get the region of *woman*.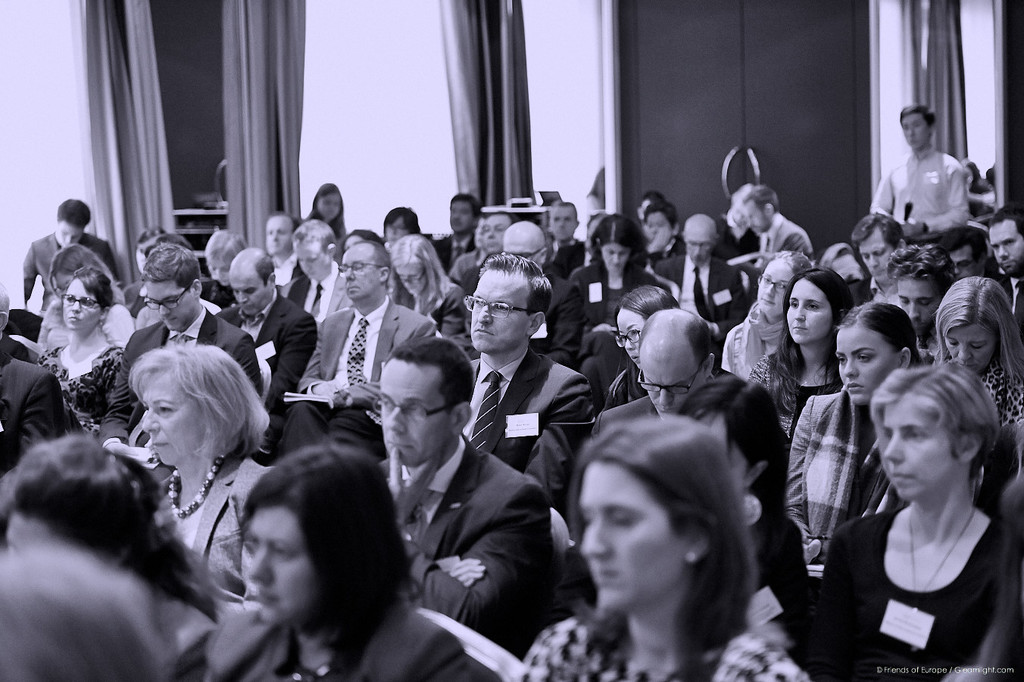
rect(507, 414, 811, 681).
